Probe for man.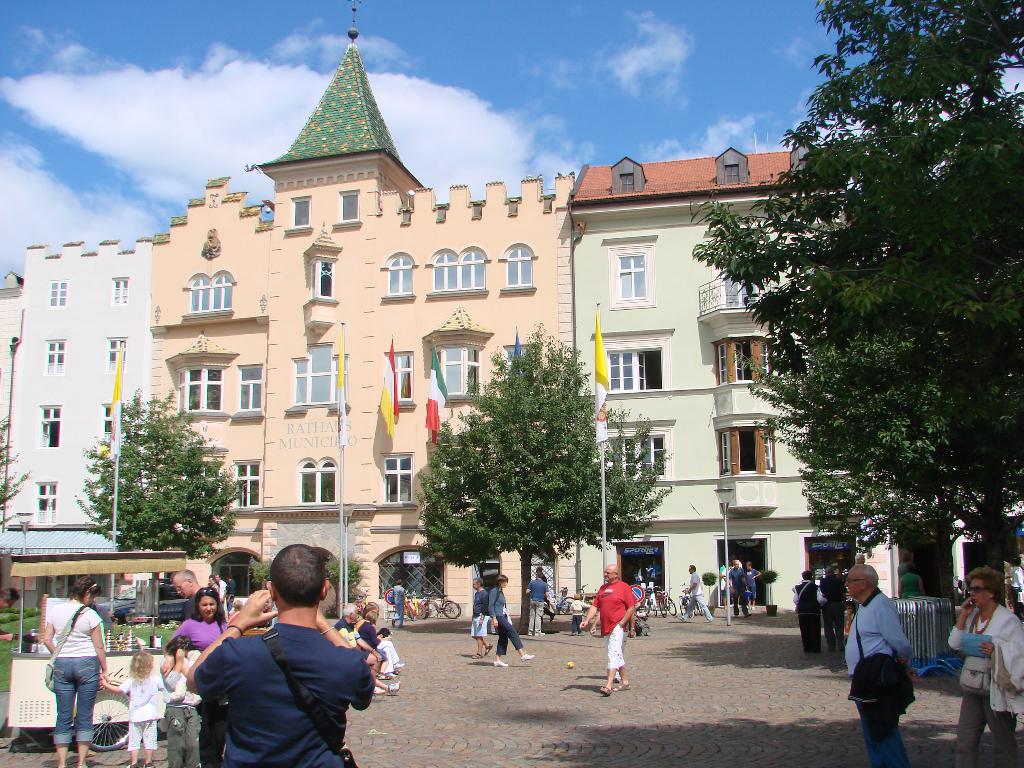
Probe result: 837 564 914 767.
